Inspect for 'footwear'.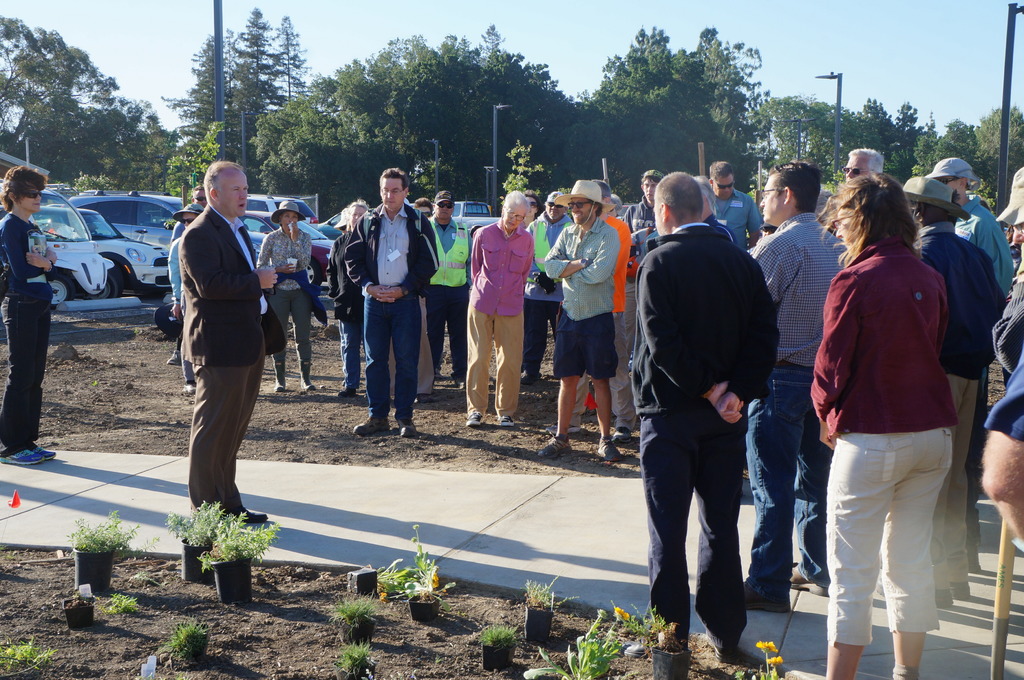
Inspection: 452/376/466/388.
